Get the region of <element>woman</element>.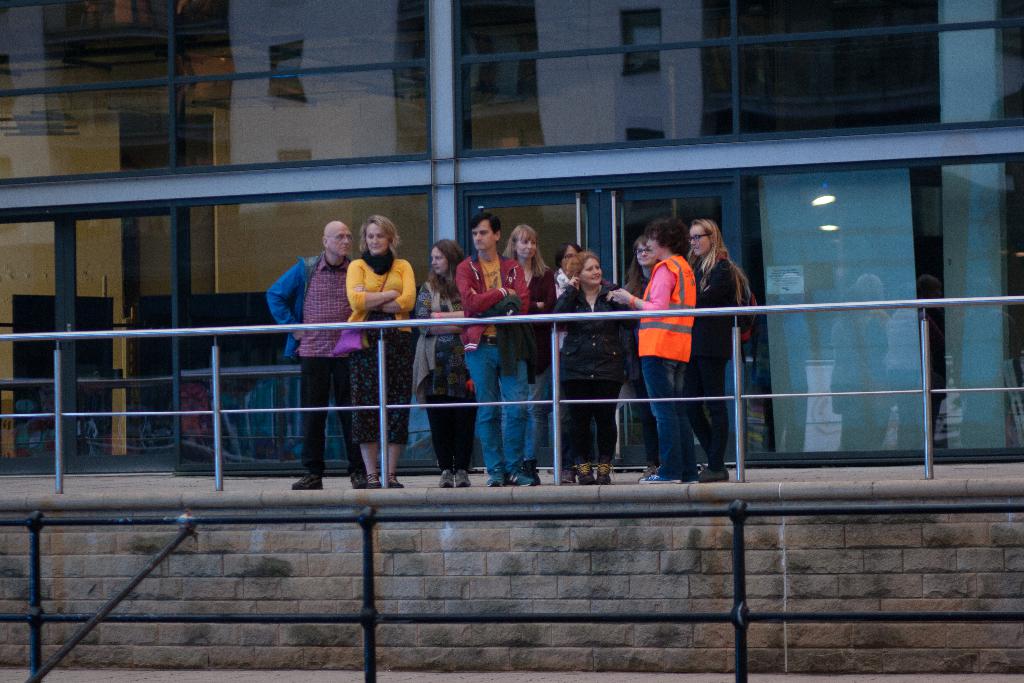
x1=329 y1=217 x2=420 y2=490.
